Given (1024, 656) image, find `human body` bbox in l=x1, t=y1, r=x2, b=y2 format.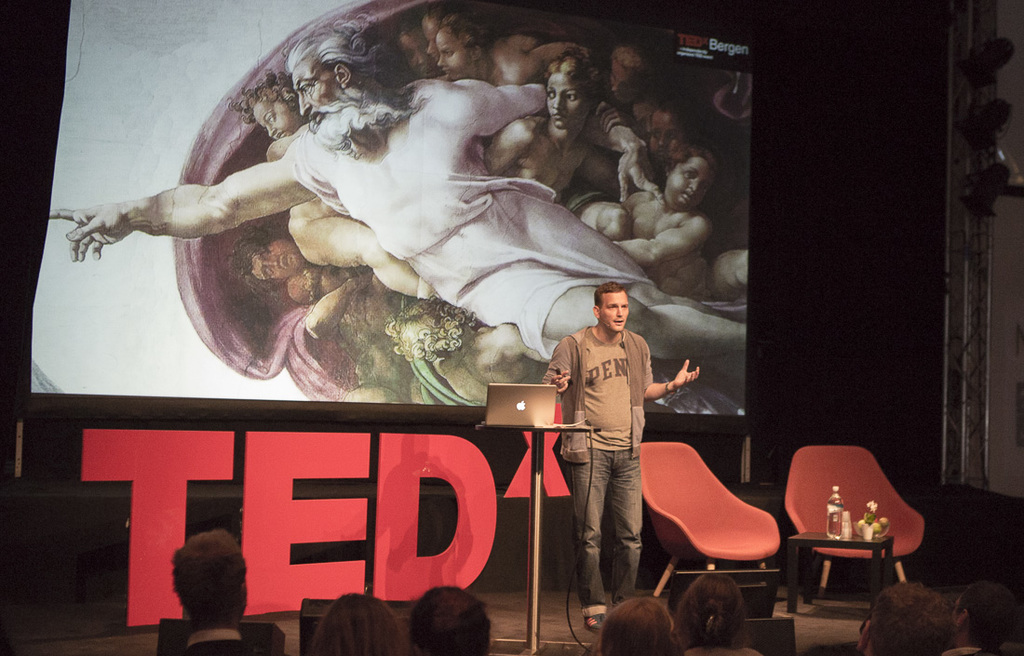
l=542, t=275, r=675, b=629.
